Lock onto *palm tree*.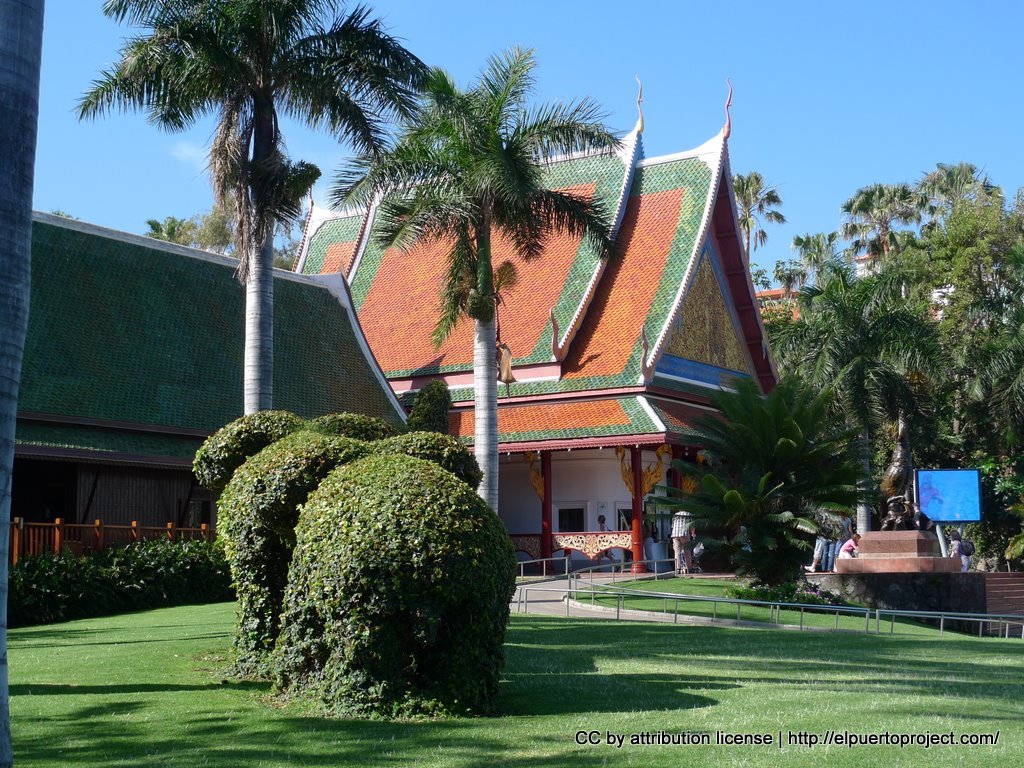
Locked: 326, 45, 635, 581.
